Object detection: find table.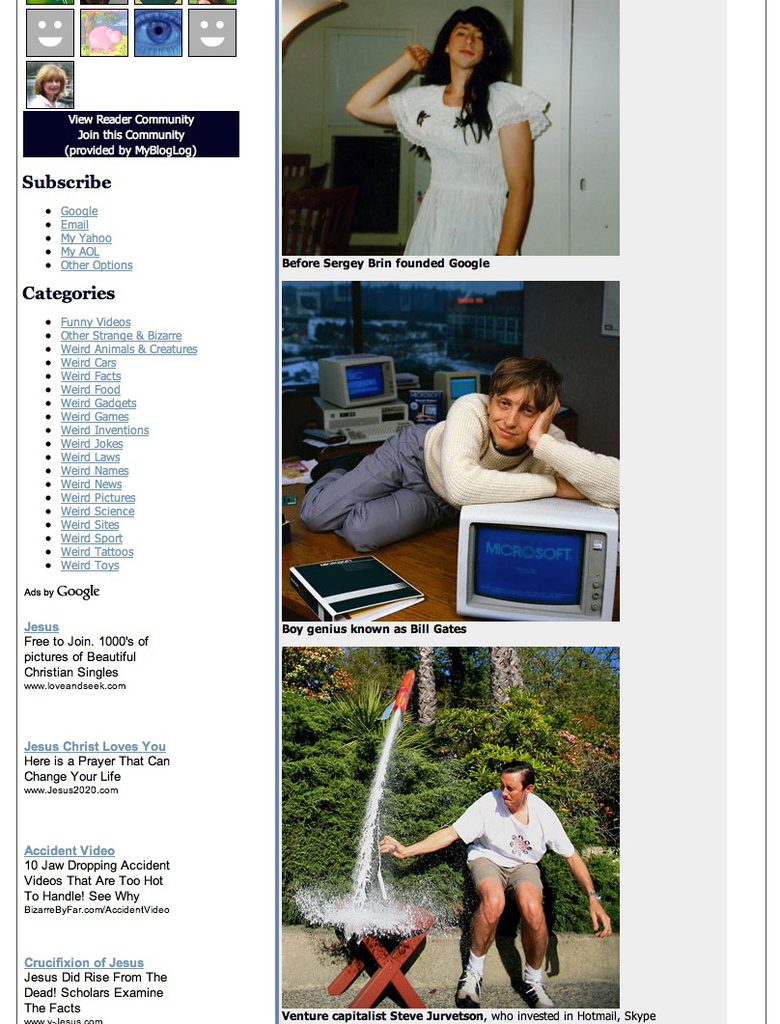
pyautogui.locateOnScreen(331, 897, 432, 1005).
